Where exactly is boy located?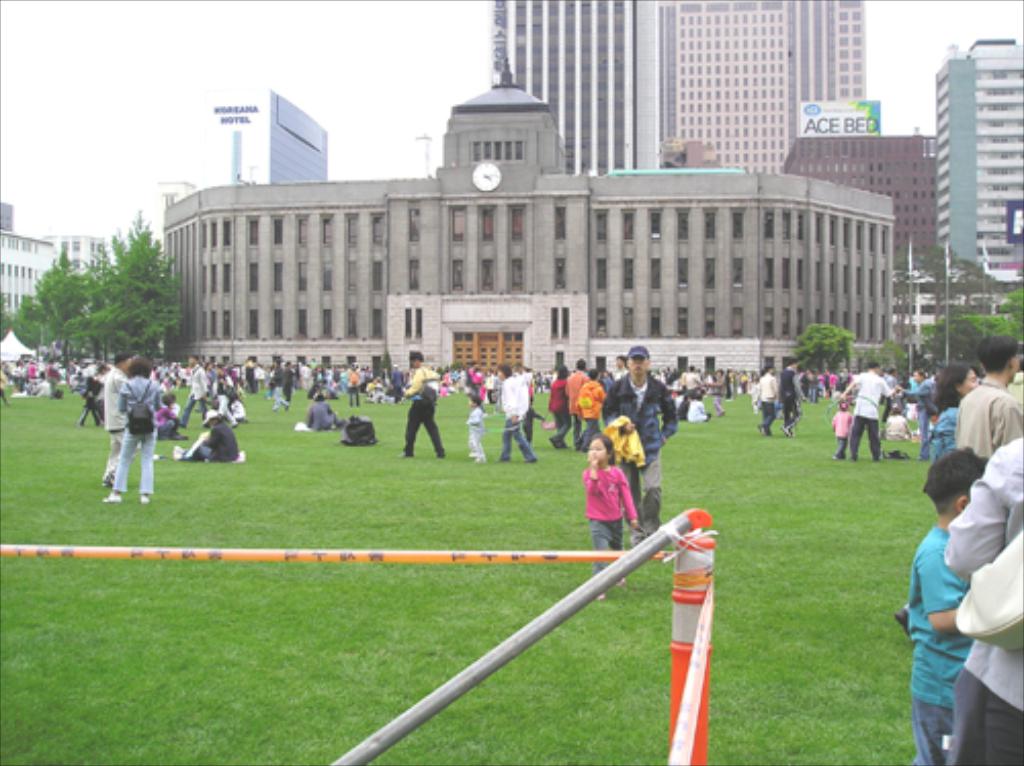
Its bounding box is 827/399/854/463.
